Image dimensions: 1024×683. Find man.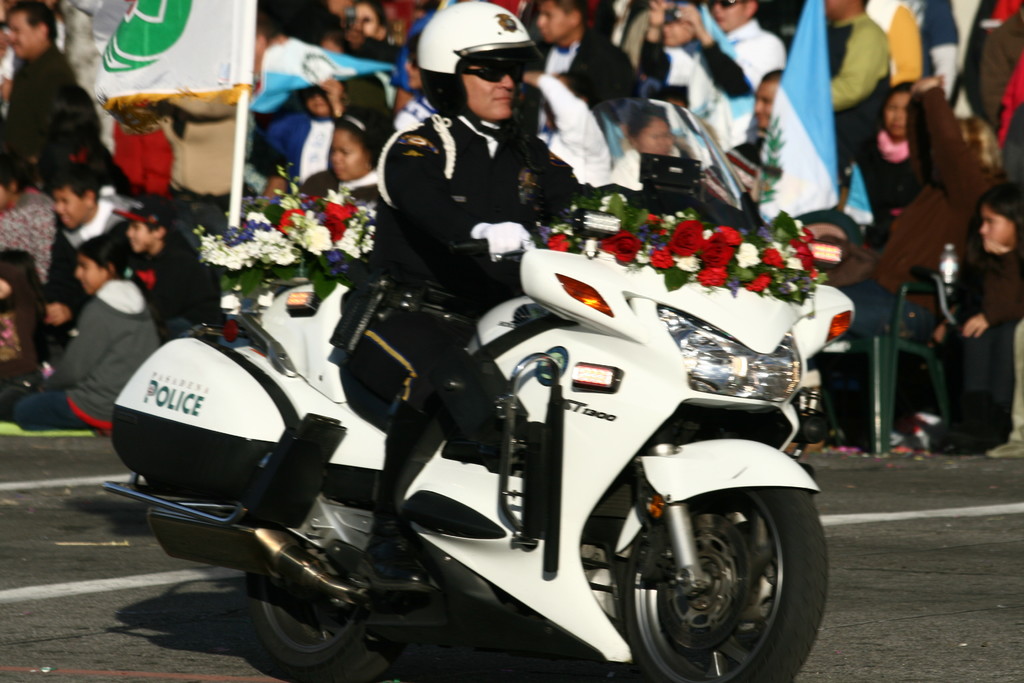
BBox(533, 3, 653, 117).
